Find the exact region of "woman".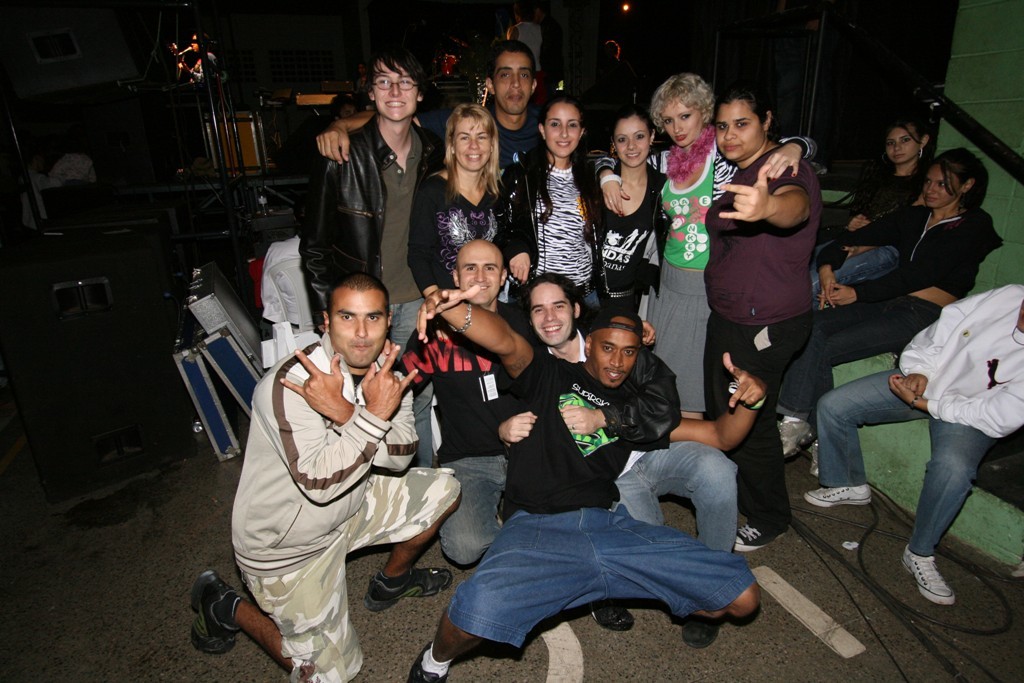
Exact region: box(700, 87, 826, 552).
